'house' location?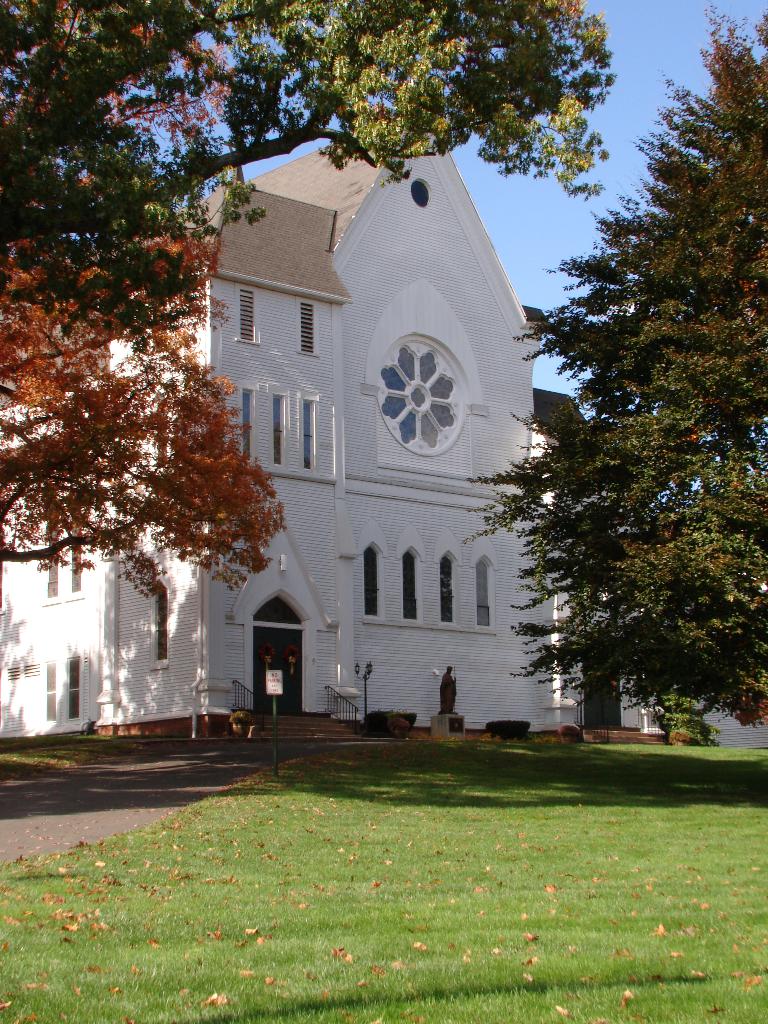
[0,80,598,736]
